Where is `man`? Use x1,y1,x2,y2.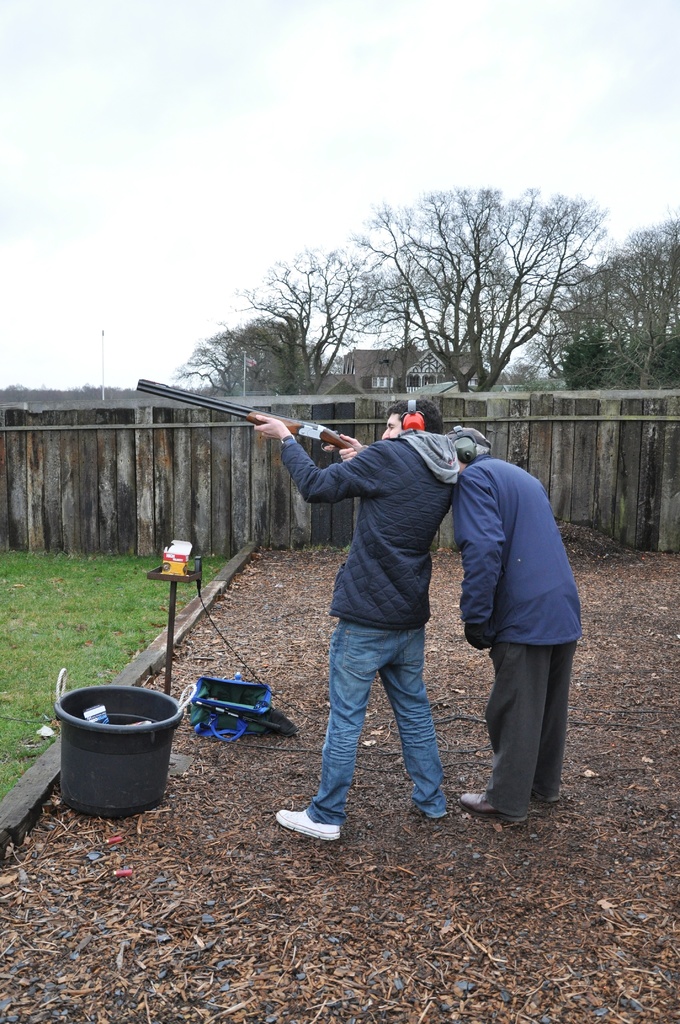
425,411,582,836.
